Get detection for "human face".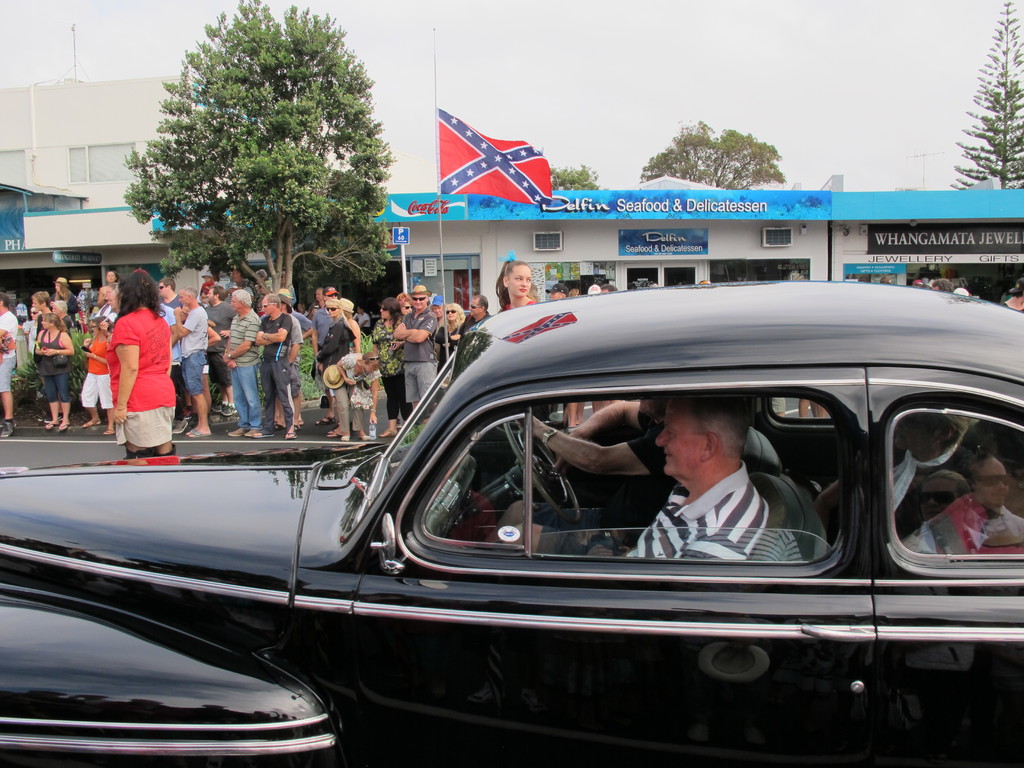
Detection: select_region(260, 297, 271, 314).
